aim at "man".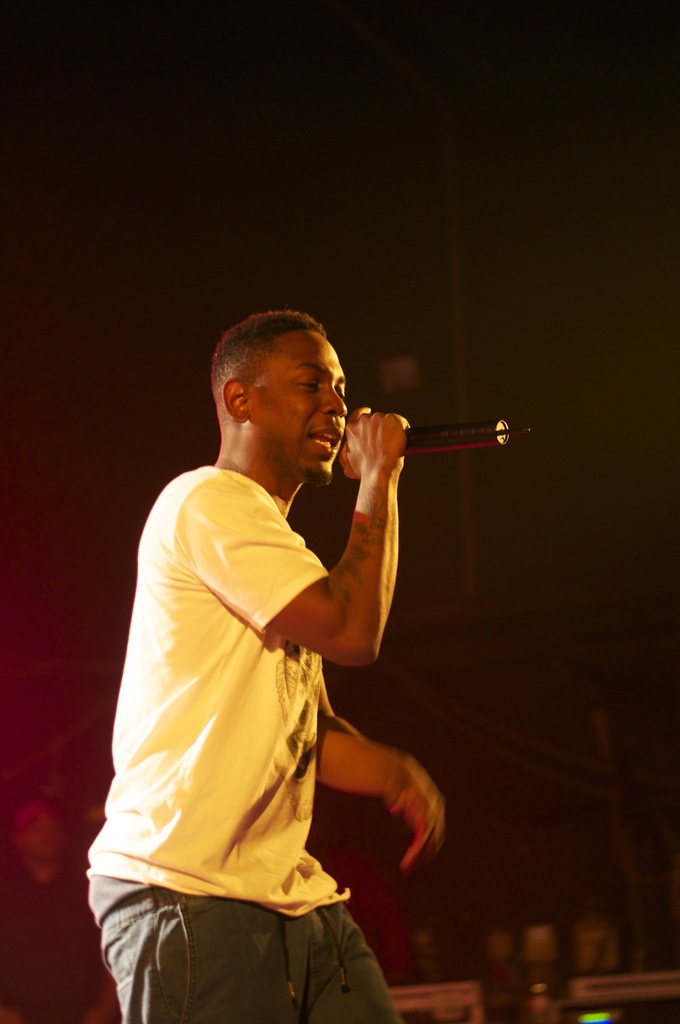
Aimed at <box>104,260,439,1014</box>.
